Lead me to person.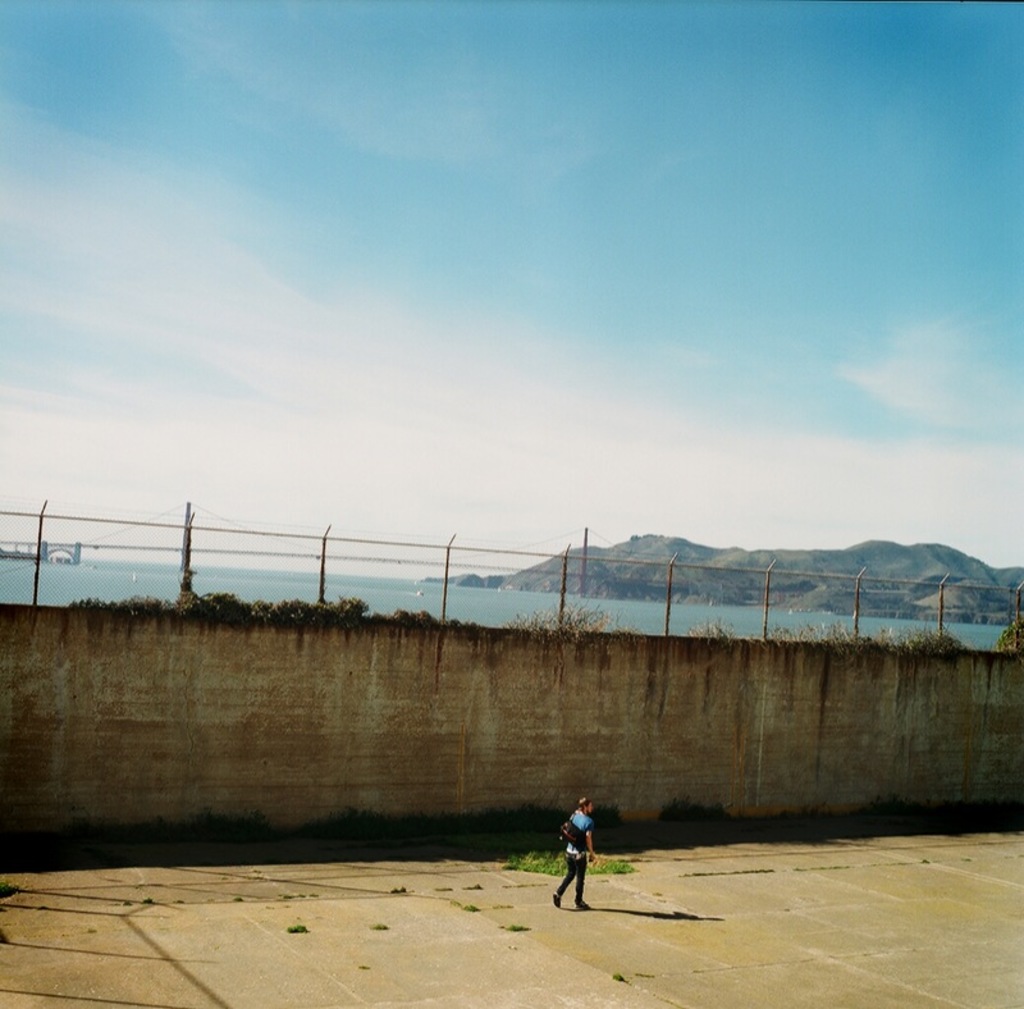
Lead to x1=544, y1=791, x2=596, y2=910.
